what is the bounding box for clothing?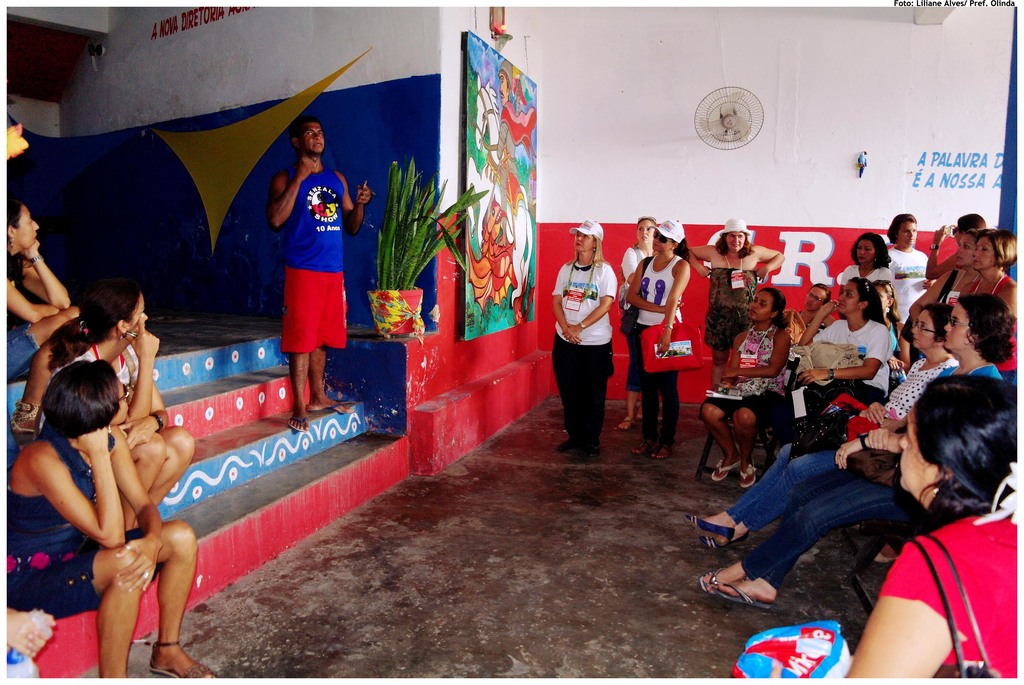
bbox(704, 274, 750, 356).
